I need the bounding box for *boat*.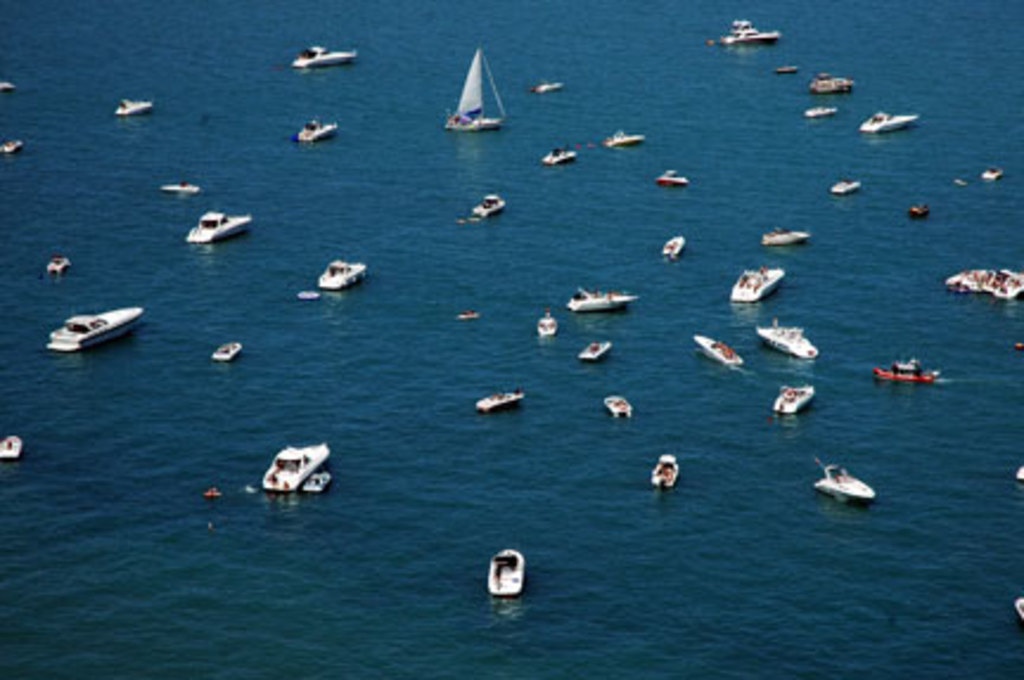
Here it is: l=664, t=230, r=685, b=254.
